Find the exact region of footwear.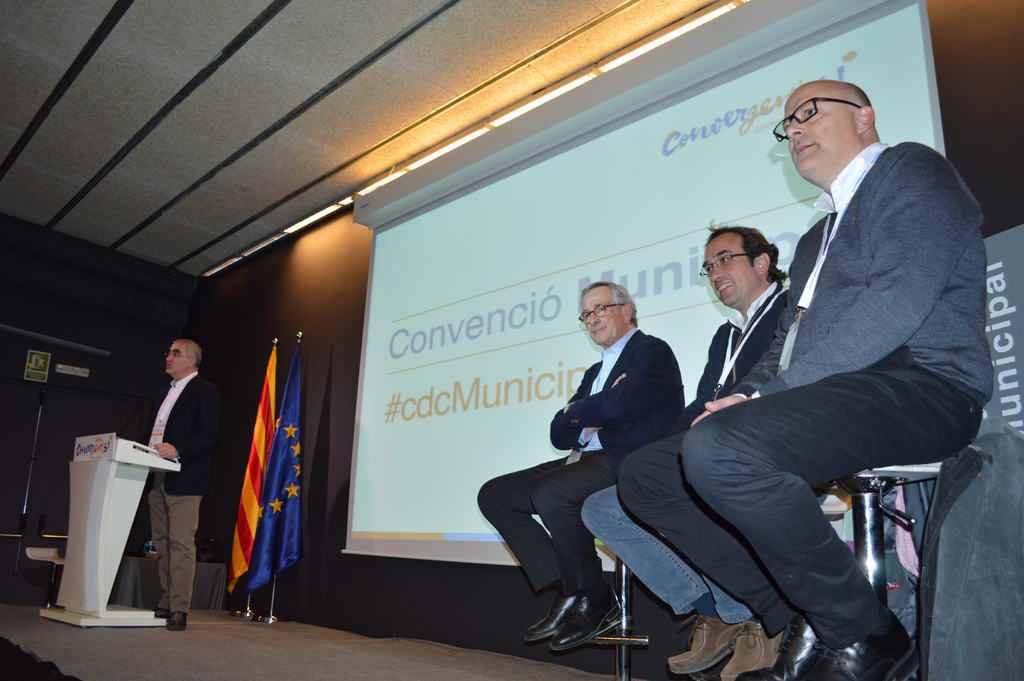
Exact region: [668, 612, 746, 680].
